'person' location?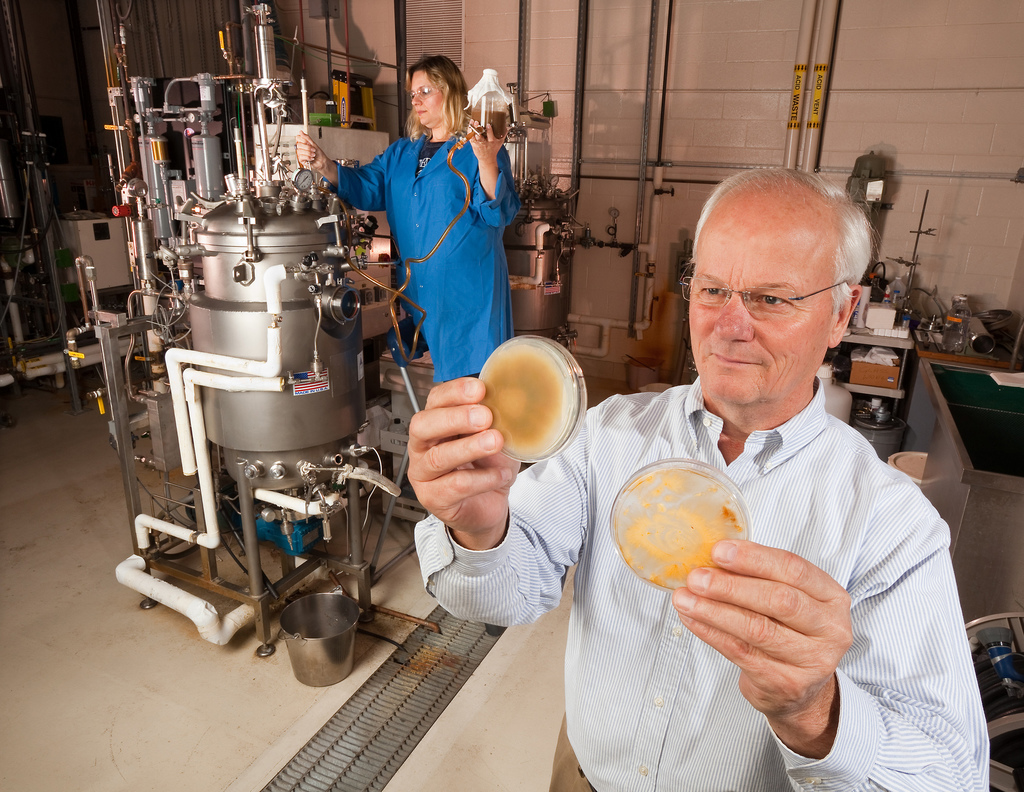
(406,160,995,791)
